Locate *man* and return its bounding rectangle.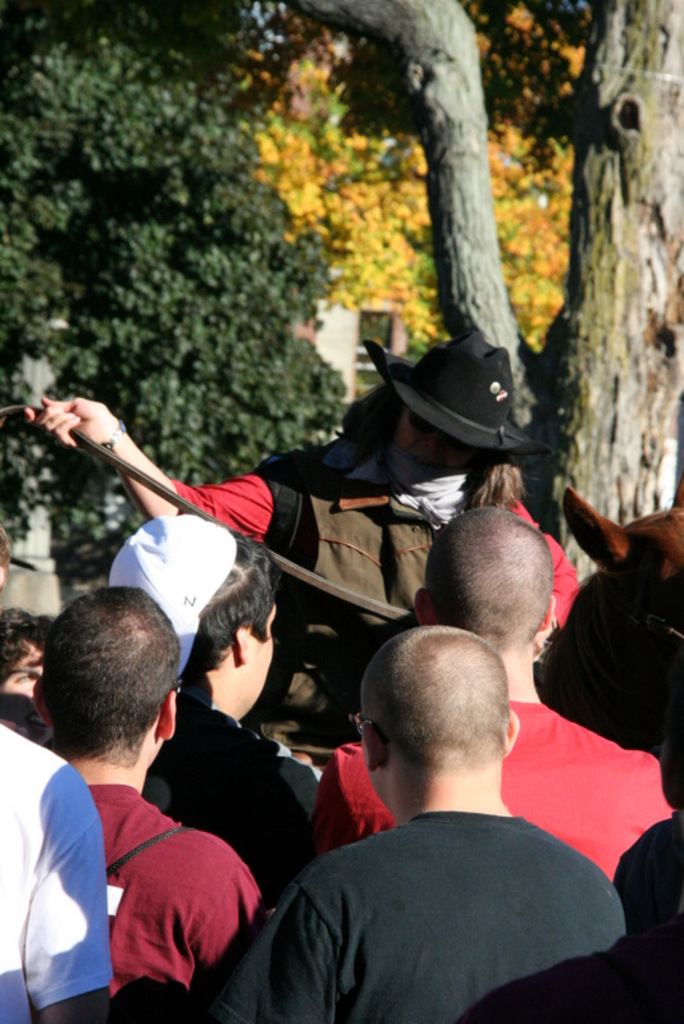
(105, 511, 319, 906).
